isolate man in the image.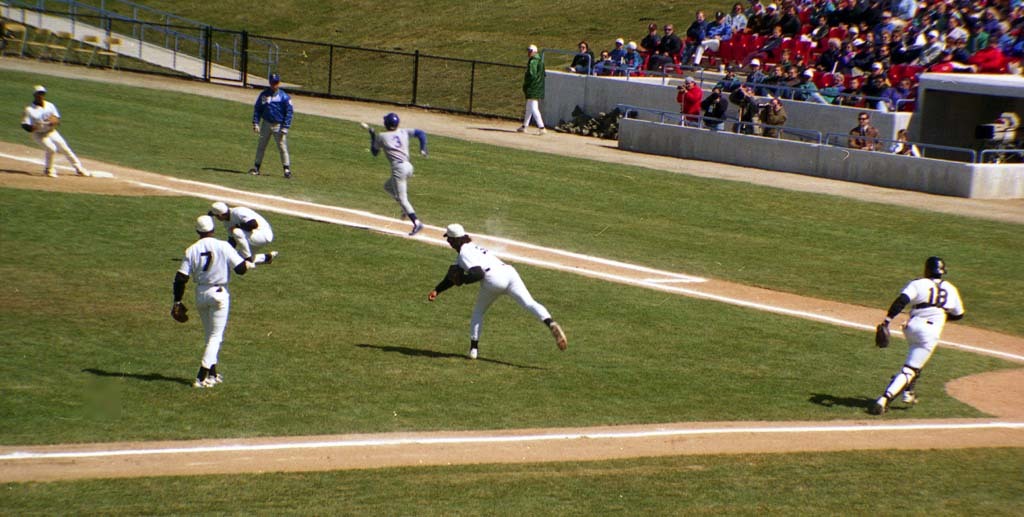
Isolated region: (859, 76, 887, 107).
